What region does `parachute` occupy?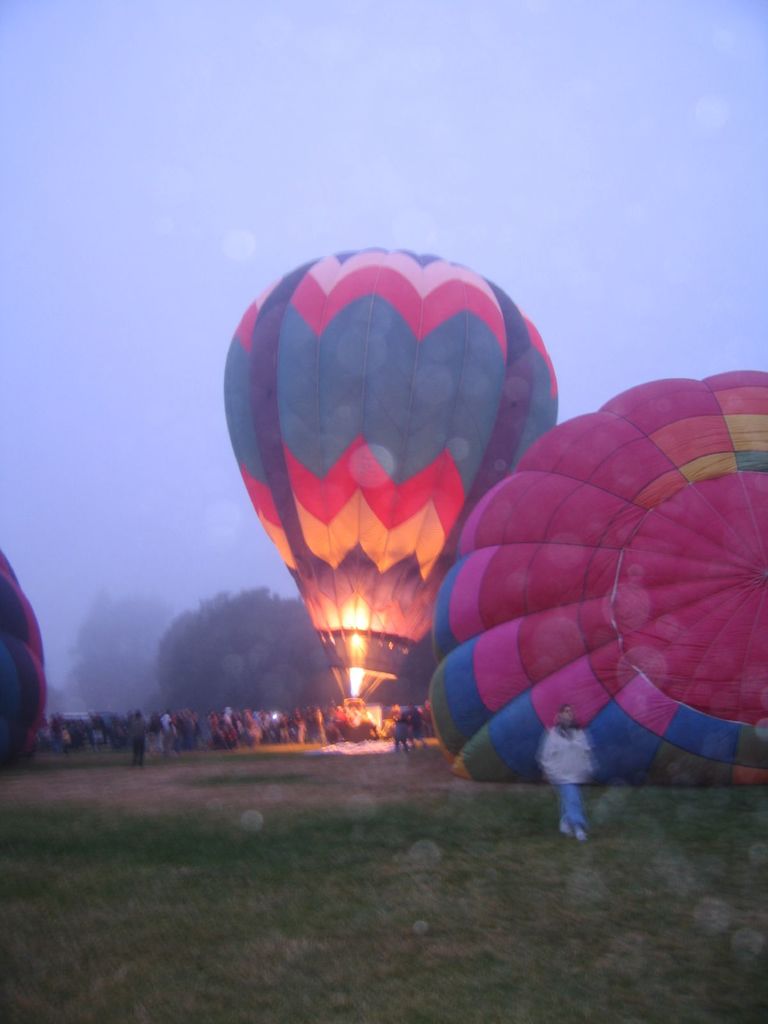
(x1=232, y1=252, x2=557, y2=757).
